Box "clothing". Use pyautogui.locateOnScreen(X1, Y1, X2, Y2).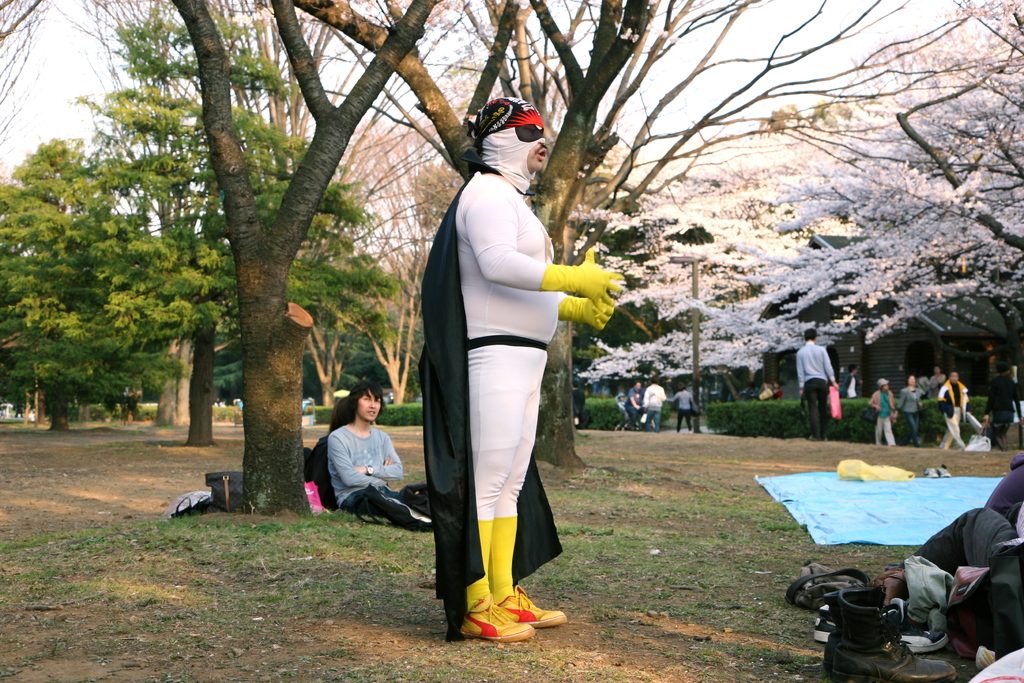
pyautogui.locateOnScreen(865, 389, 898, 448).
